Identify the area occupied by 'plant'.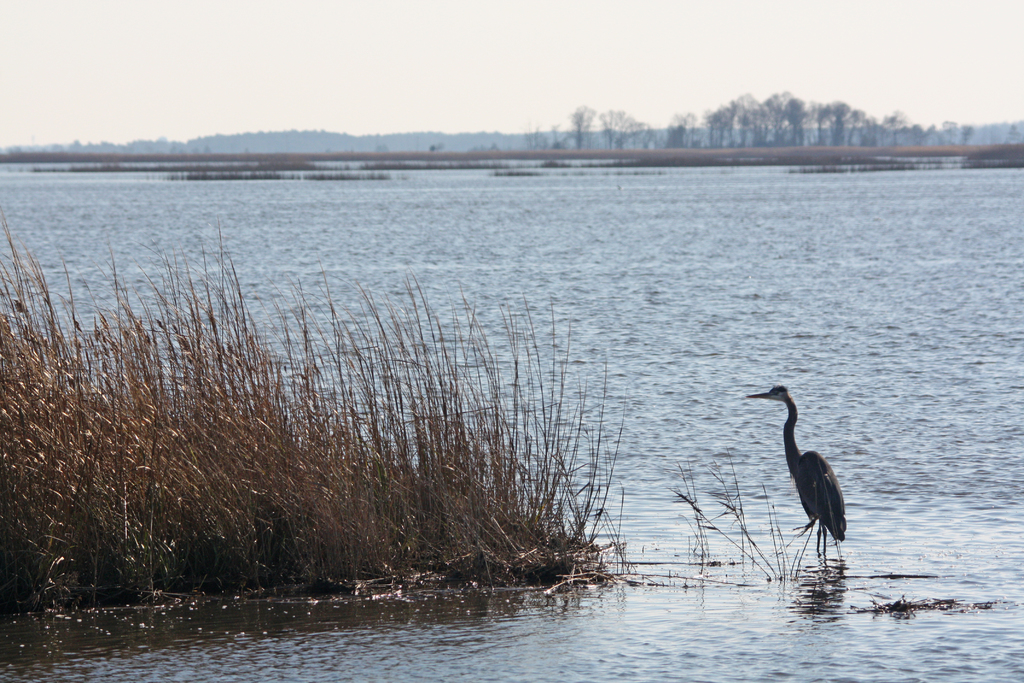
Area: <box>564,367,636,539</box>.
